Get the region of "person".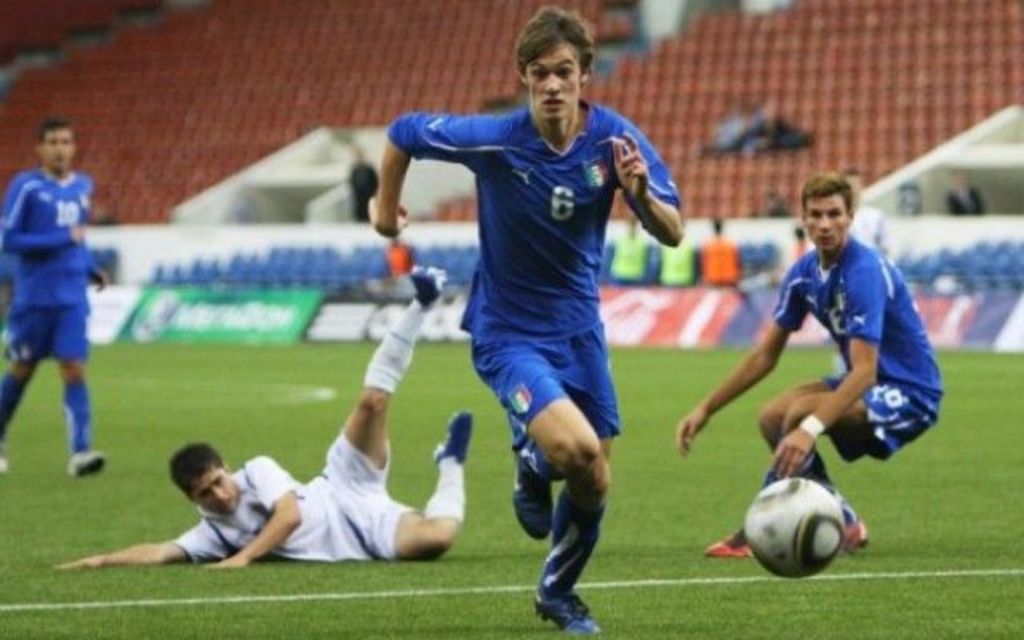
(360,10,688,637).
